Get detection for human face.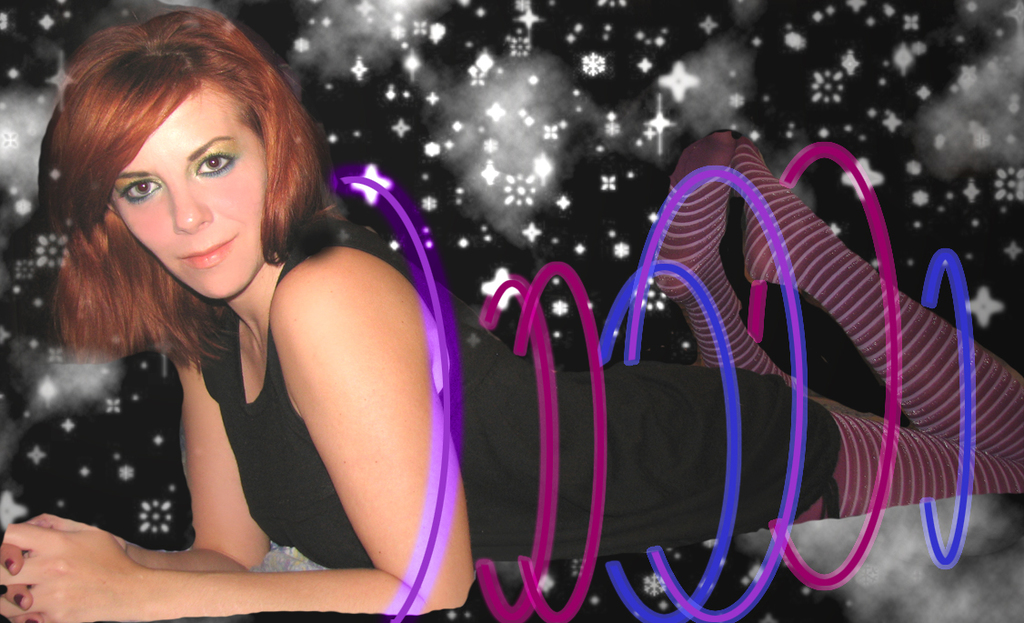
Detection: x1=110, y1=81, x2=271, y2=298.
